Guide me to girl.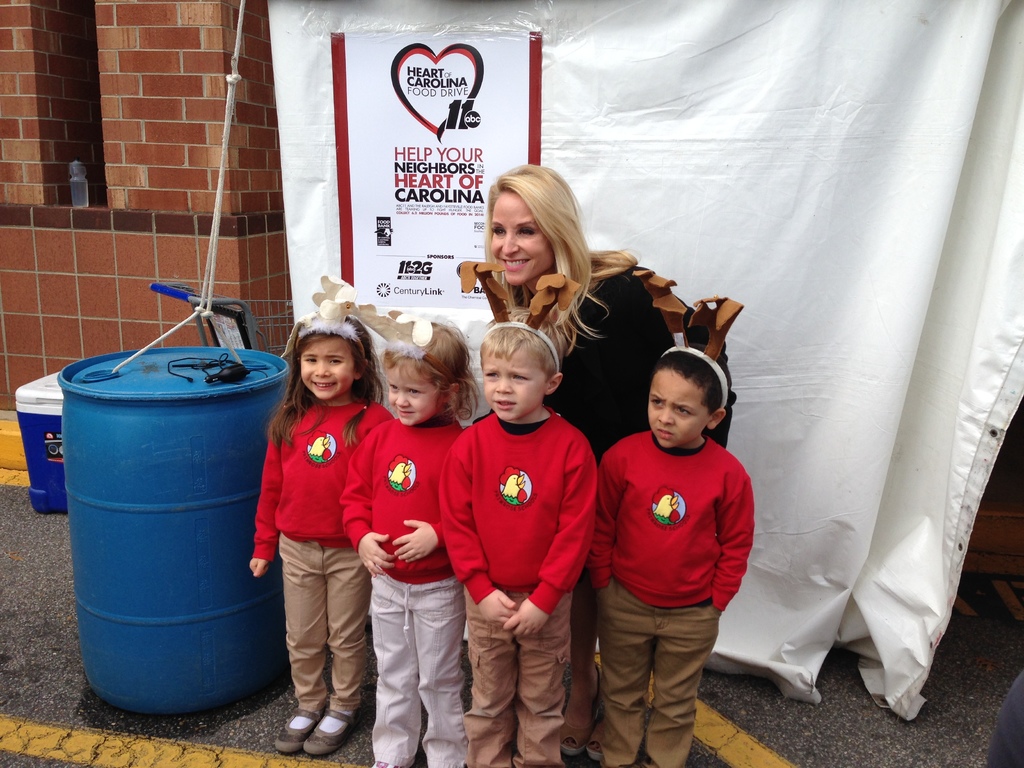
Guidance: x1=335, y1=316, x2=466, y2=760.
